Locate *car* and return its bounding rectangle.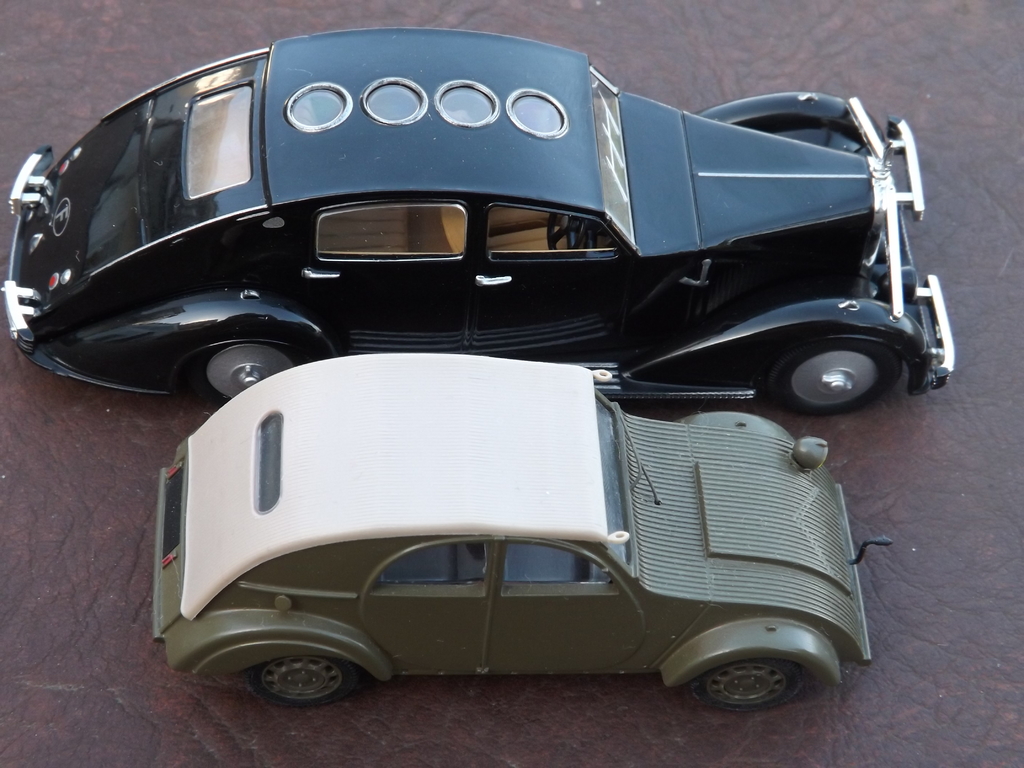
6, 26, 957, 417.
